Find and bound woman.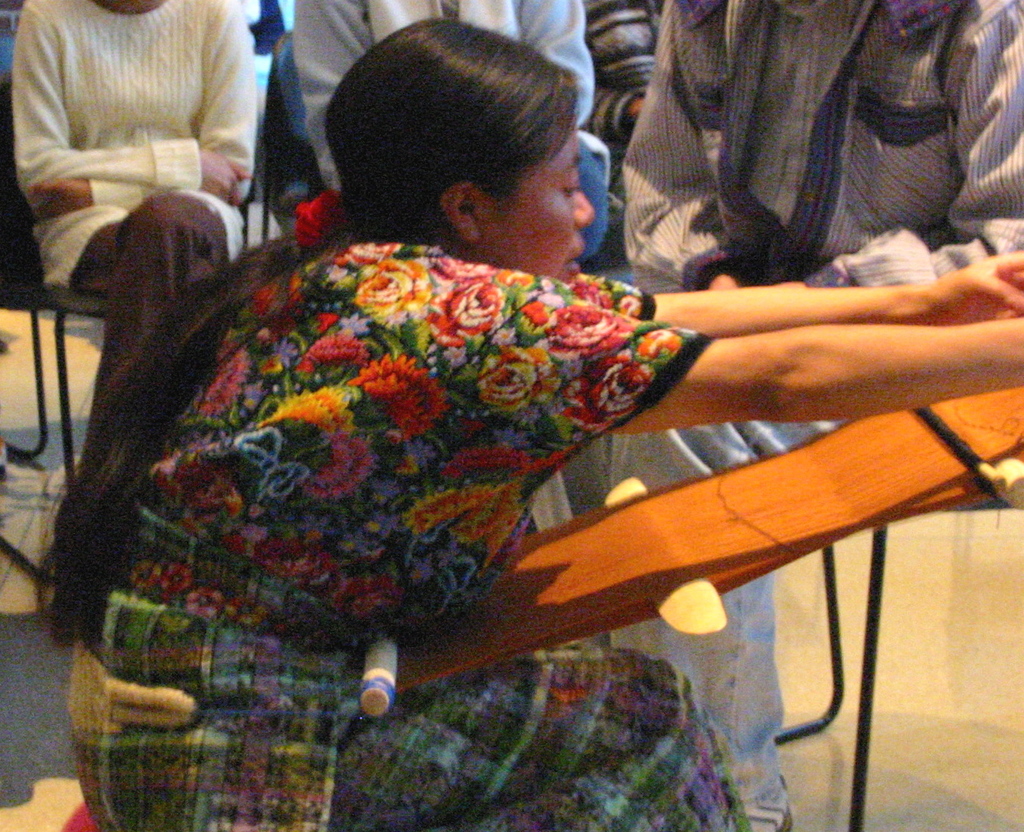
Bound: 32 14 1023 831.
